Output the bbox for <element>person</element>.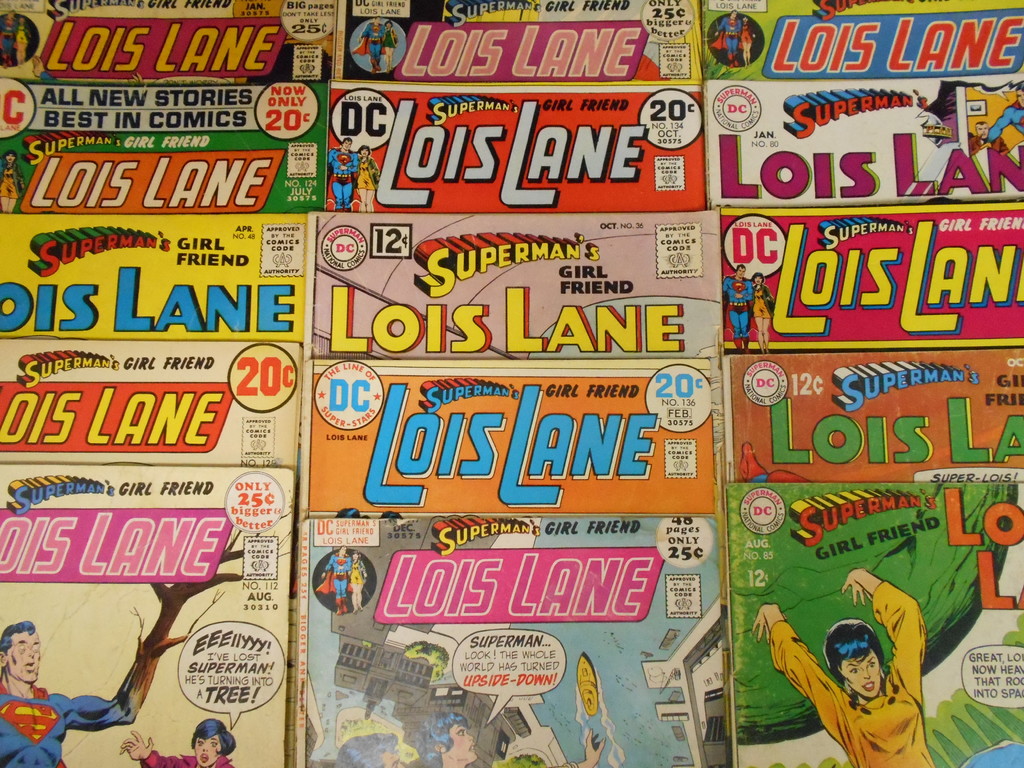
329, 737, 404, 767.
